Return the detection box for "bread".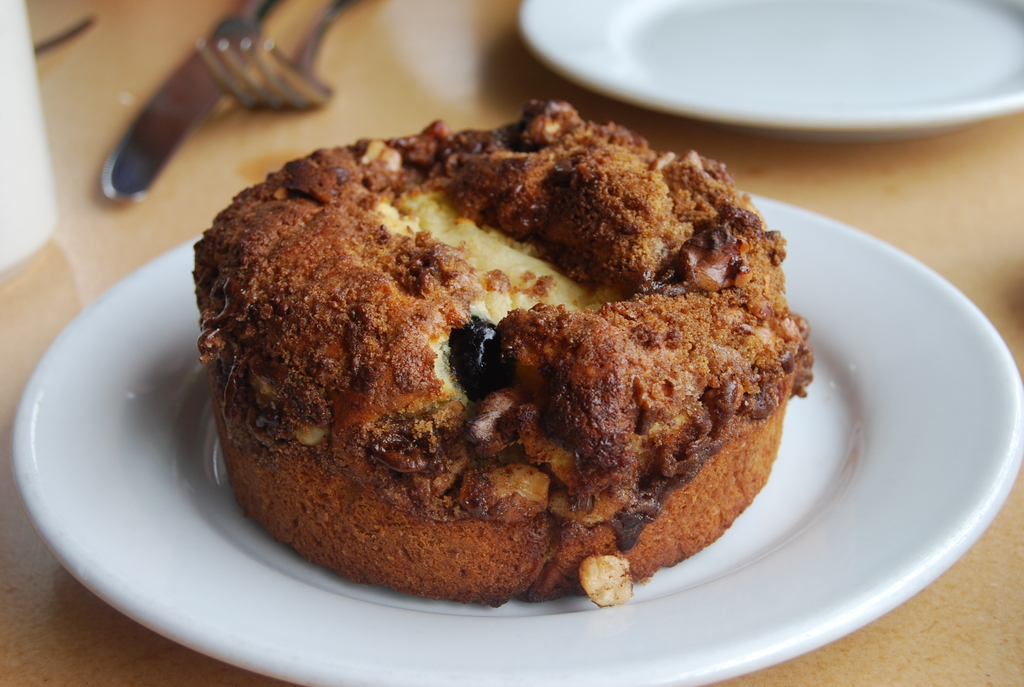
crop(193, 104, 810, 610).
